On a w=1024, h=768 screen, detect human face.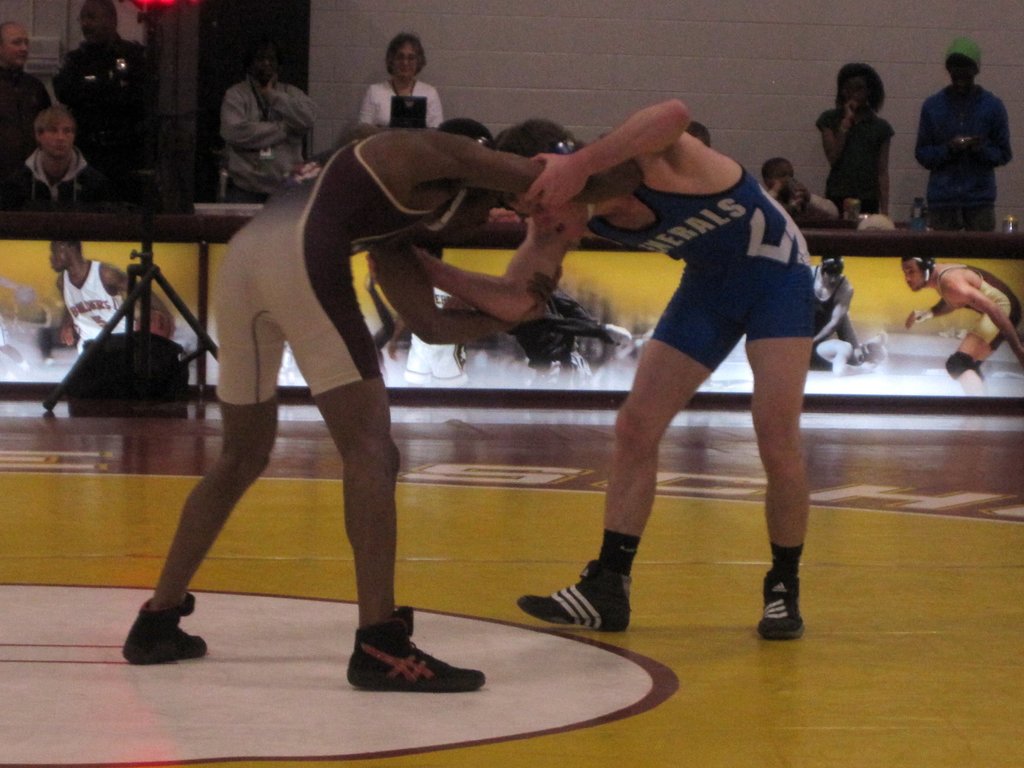
77 0 103 38.
